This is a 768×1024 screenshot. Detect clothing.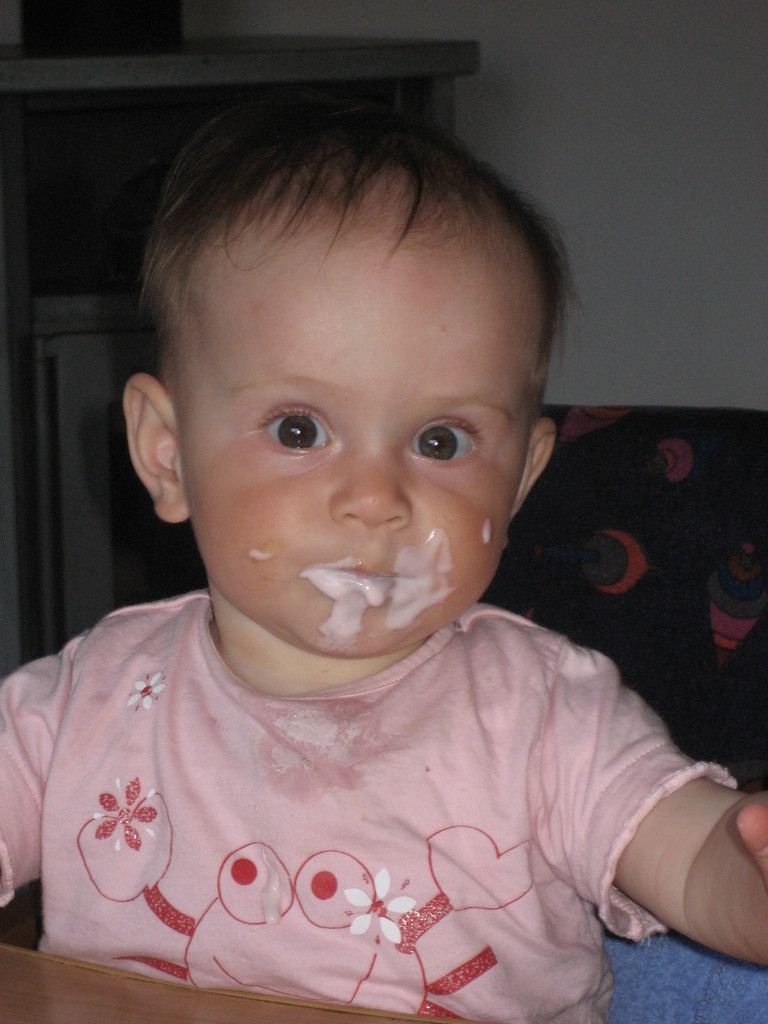
left=0, top=575, right=744, bottom=995.
